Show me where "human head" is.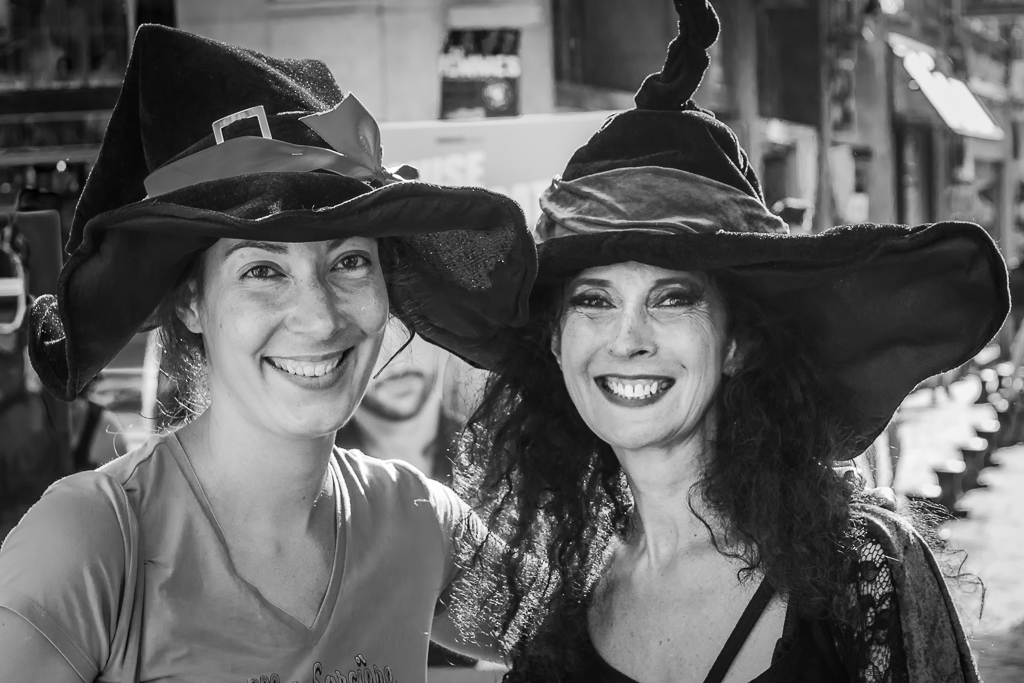
"human head" is at bbox=(358, 319, 445, 417).
